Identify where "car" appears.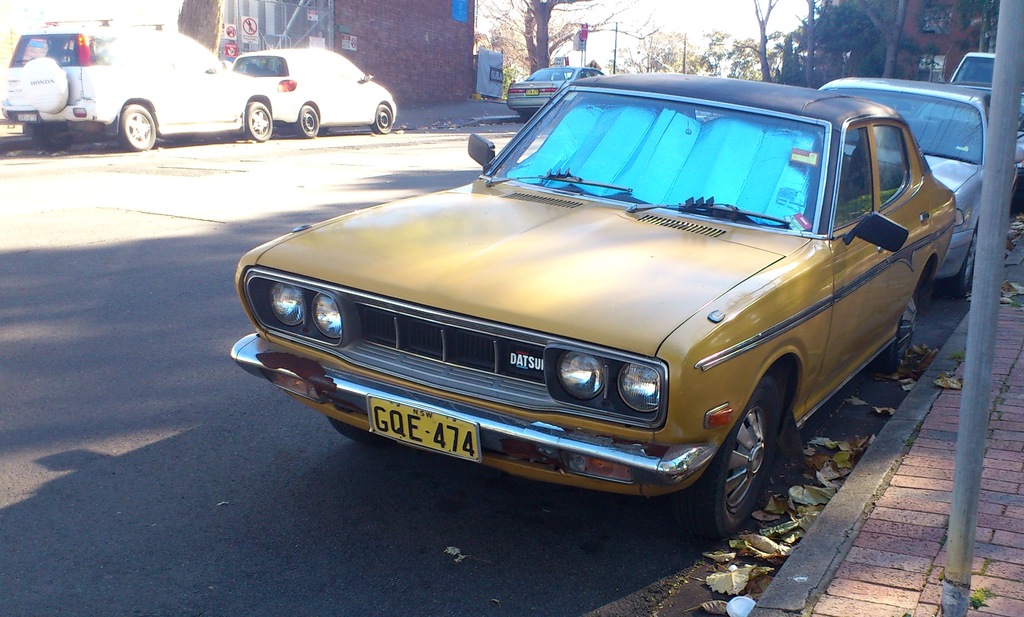
Appears at box=[0, 17, 279, 159].
